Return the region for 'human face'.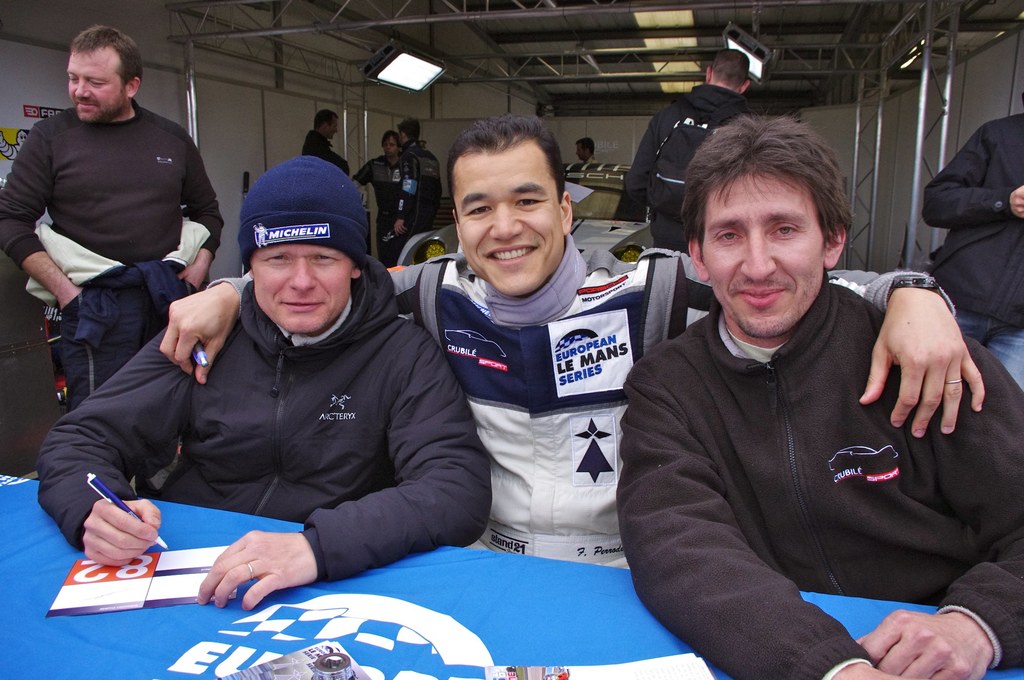
66/45/126/121.
